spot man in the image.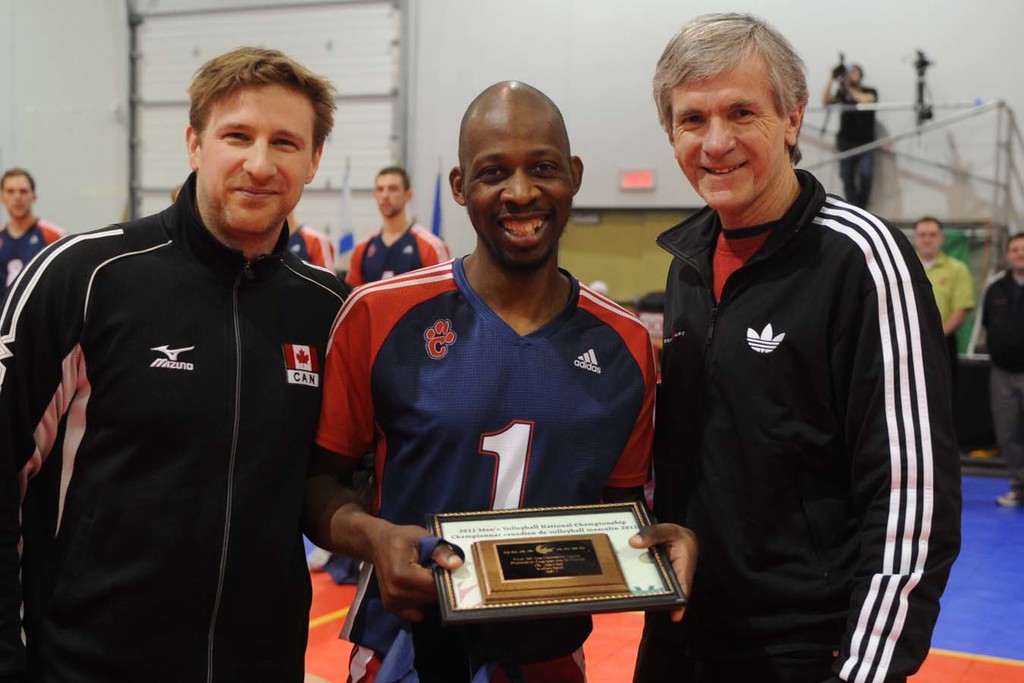
man found at crop(823, 62, 878, 209).
